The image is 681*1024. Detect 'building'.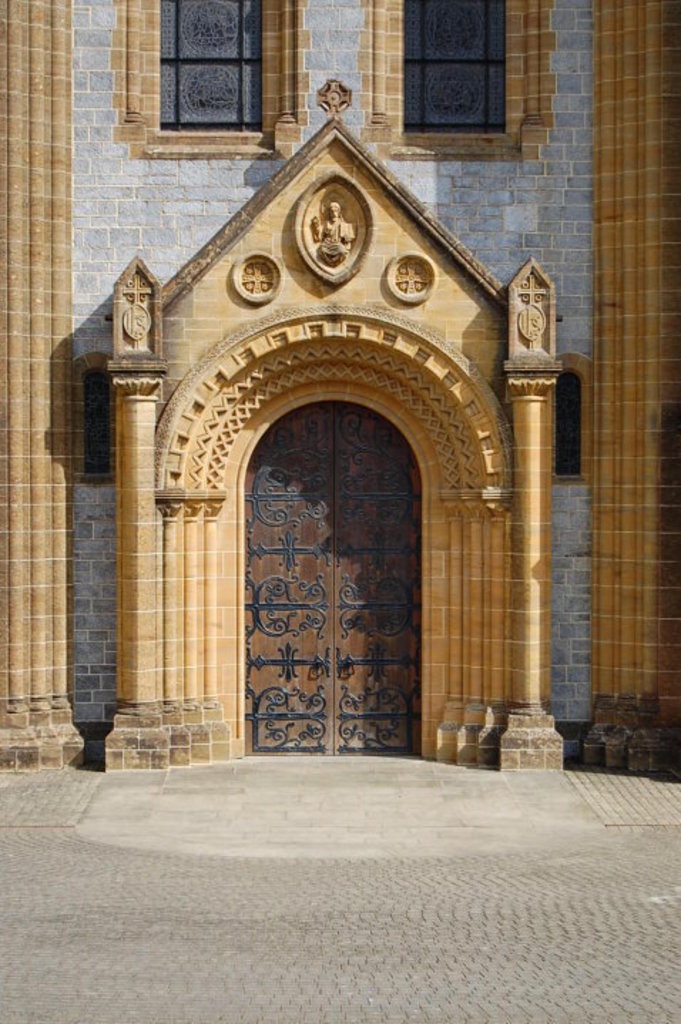
Detection: {"x1": 0, "y1": 0, "x2": 680, "y2": 785}.
